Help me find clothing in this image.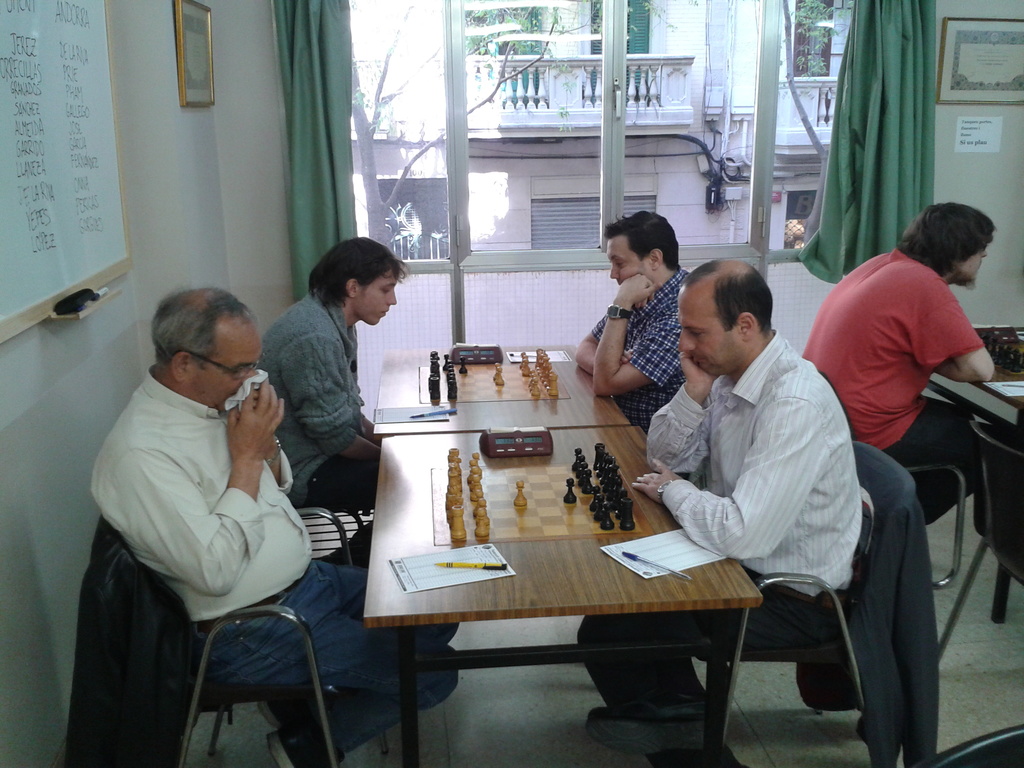
Found it: <bbox>825, 435, 939, 767</bbox>.
